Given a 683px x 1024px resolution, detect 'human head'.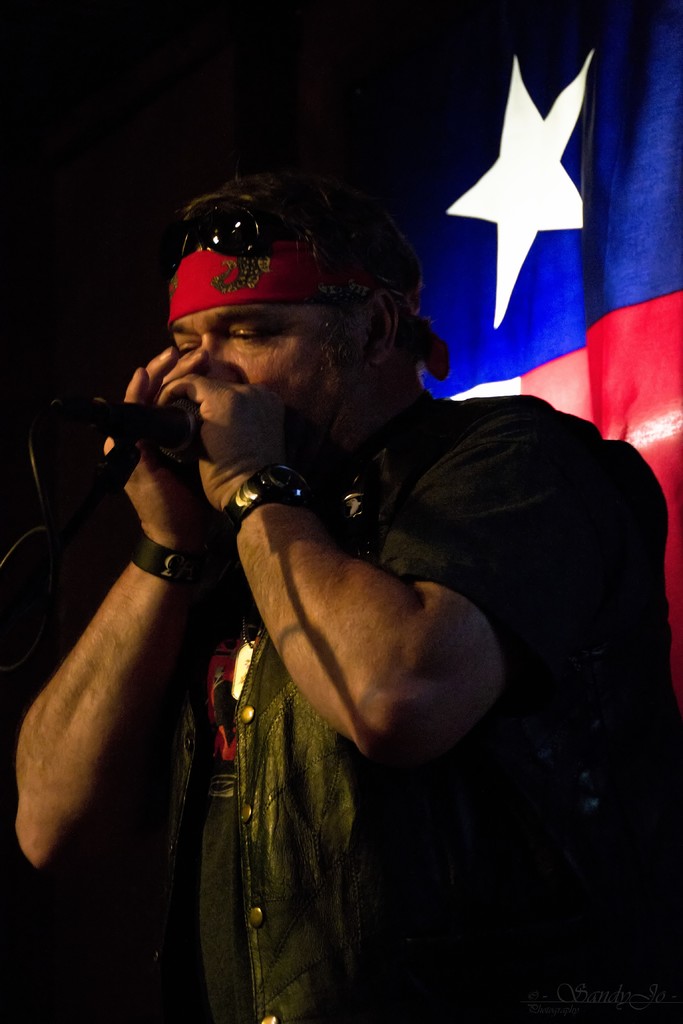
BBox(132, 171, 444, 459).
